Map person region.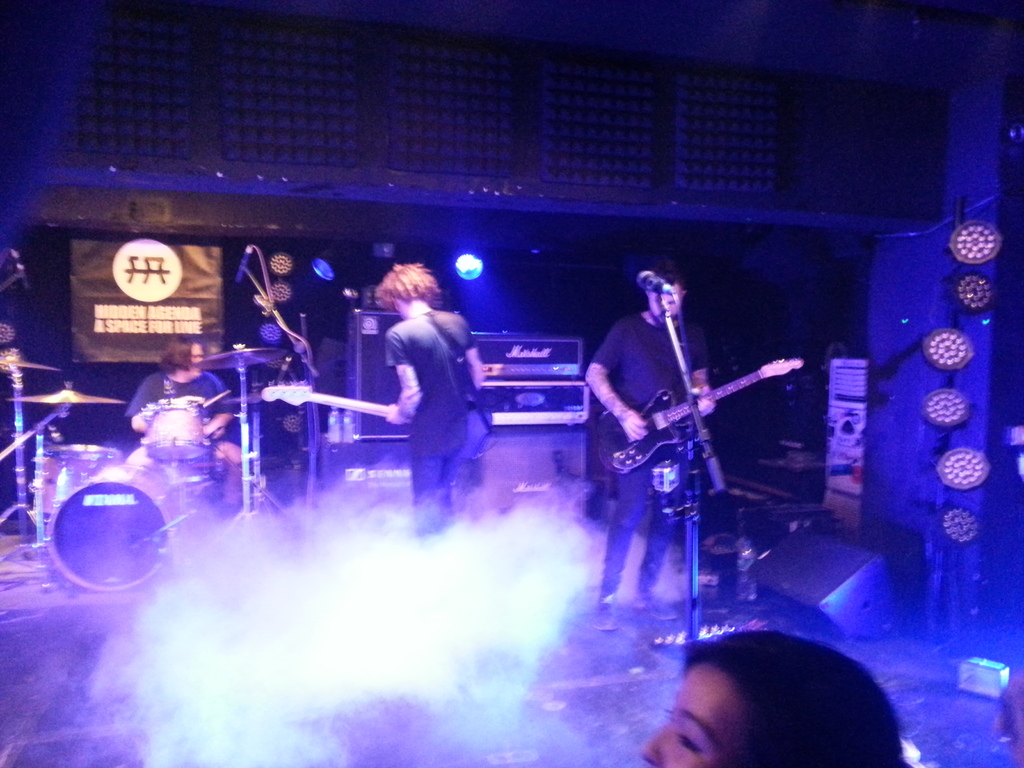
Mapped to rect(580, 274, 719, 632).
